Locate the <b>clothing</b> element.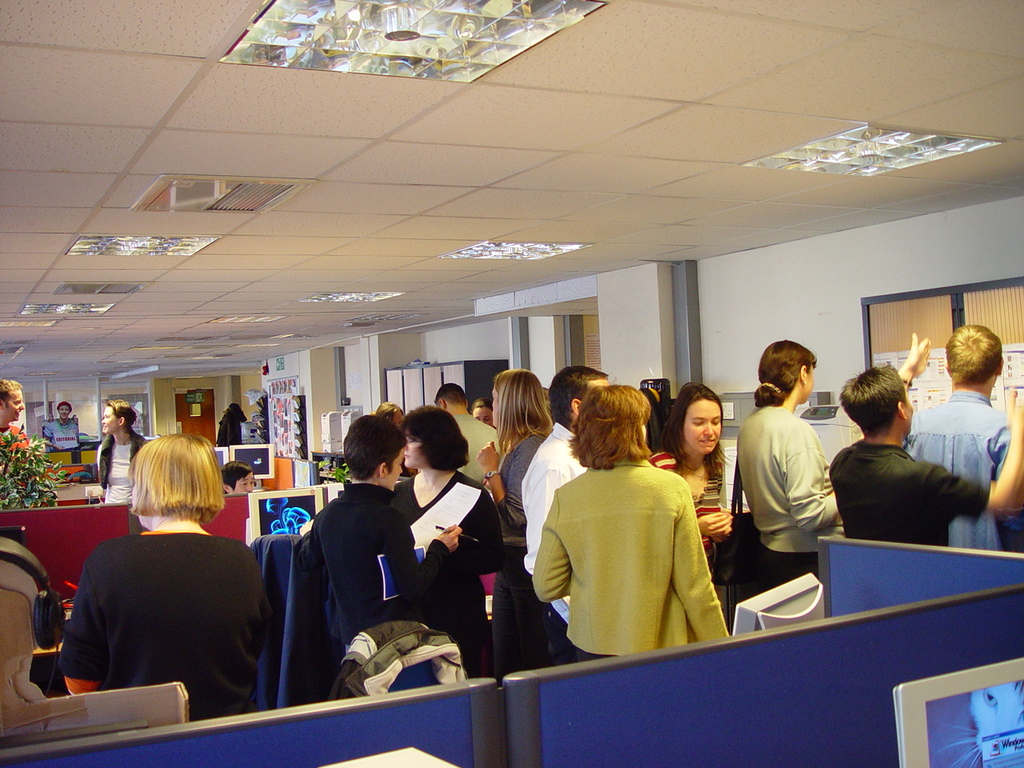
Element bbox: box(56, 534, 276, 721).
